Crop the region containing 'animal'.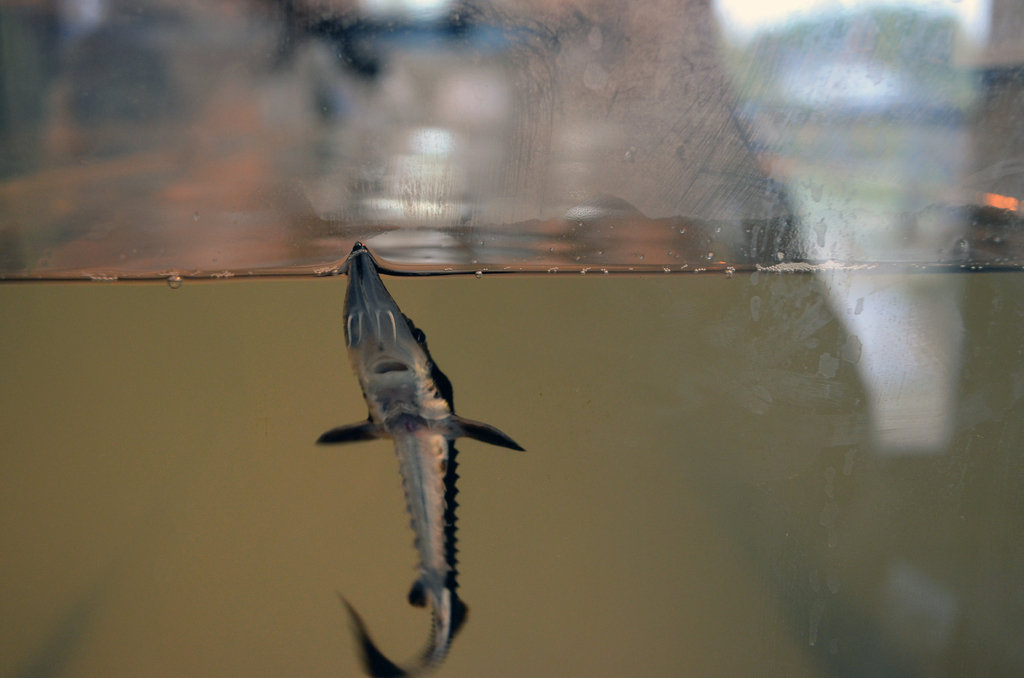
Crop region: 311 238 532 677.
